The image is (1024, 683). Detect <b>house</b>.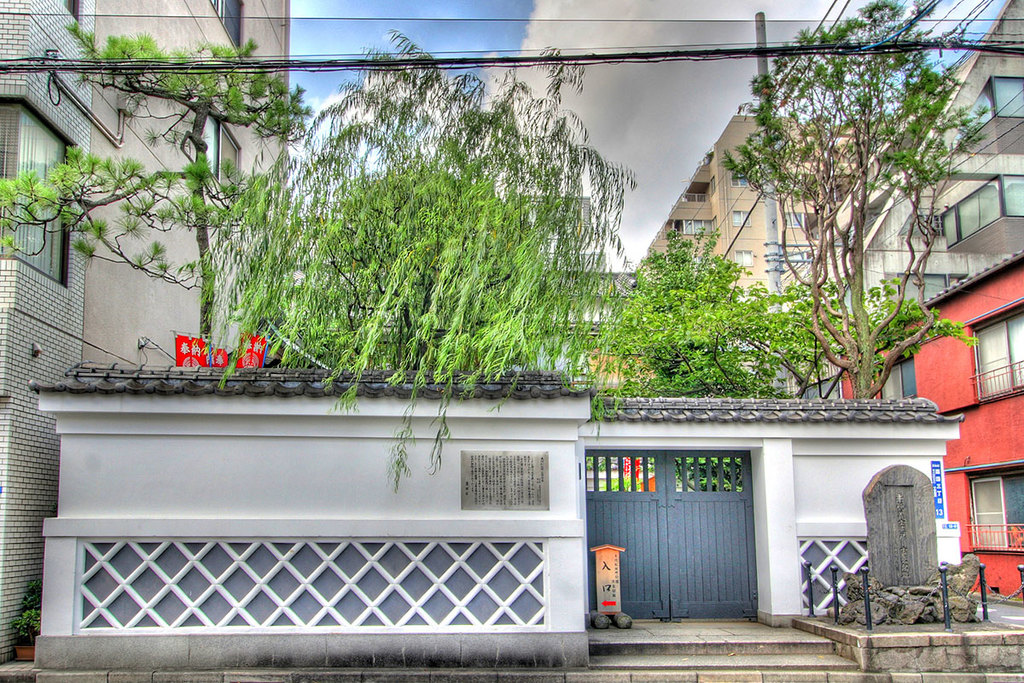
Detection: 0 360 911 626.
